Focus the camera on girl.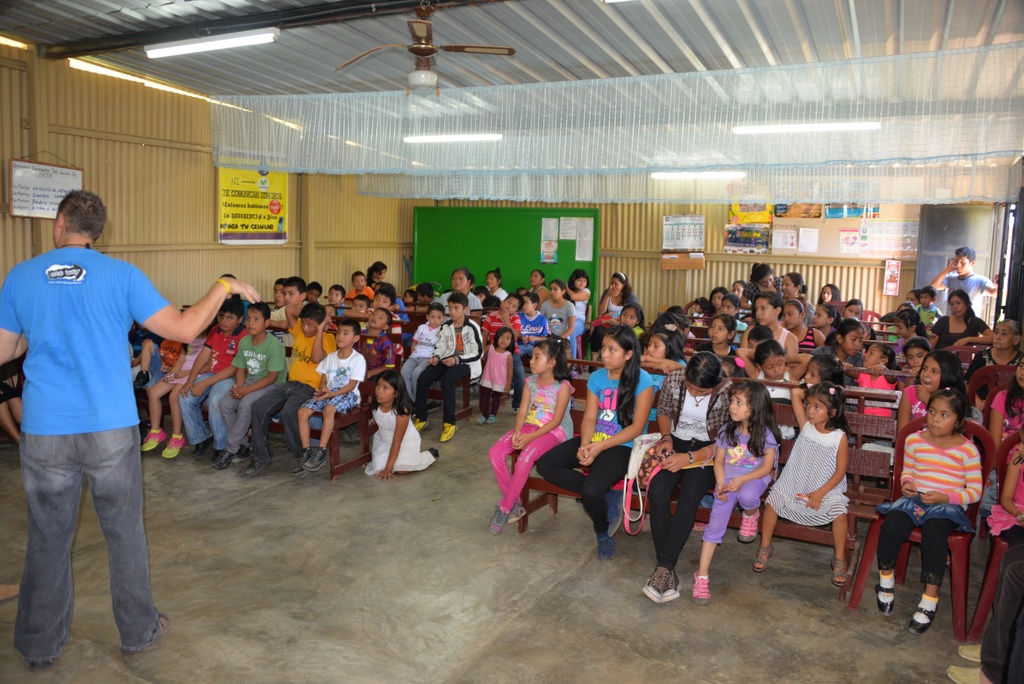
Focus region: pyautogui.locateOnScreen(489, 335, 577, 535).
